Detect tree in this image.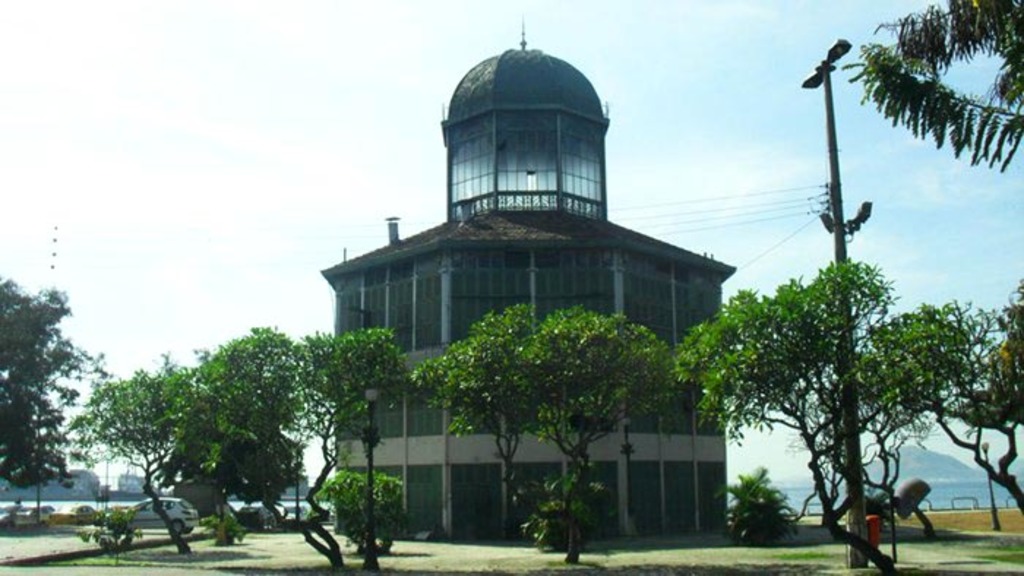
Detection: bbox=[173, 310, 405, 573].
